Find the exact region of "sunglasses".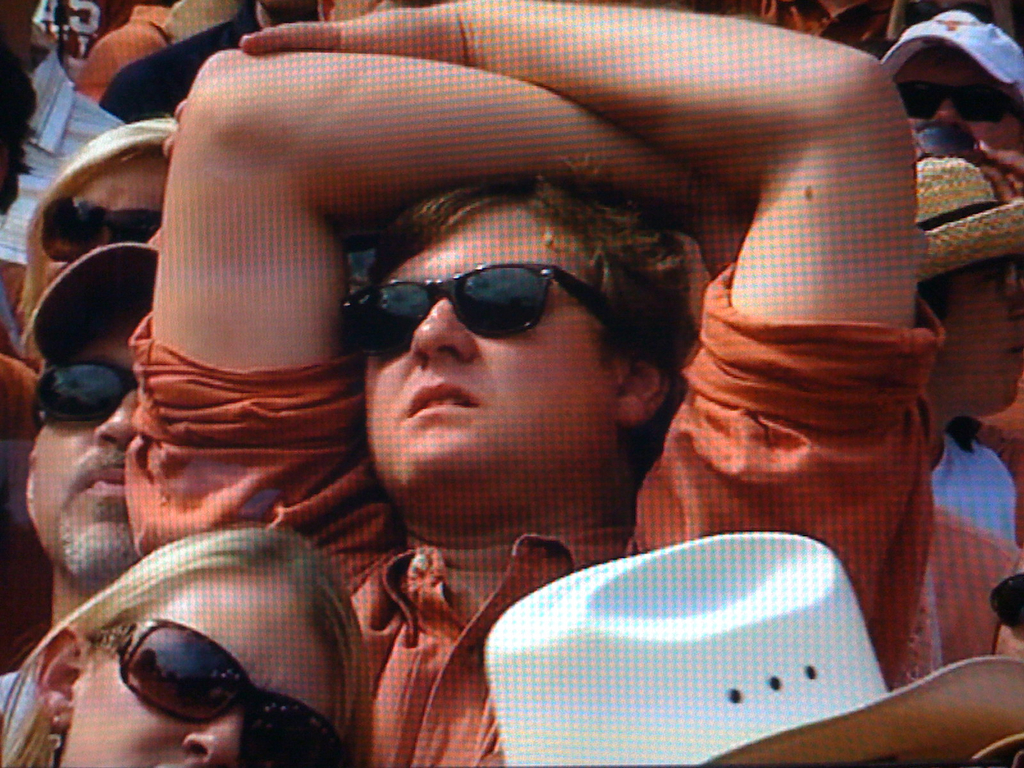
Exact region: 899, 116, 986, 168.
